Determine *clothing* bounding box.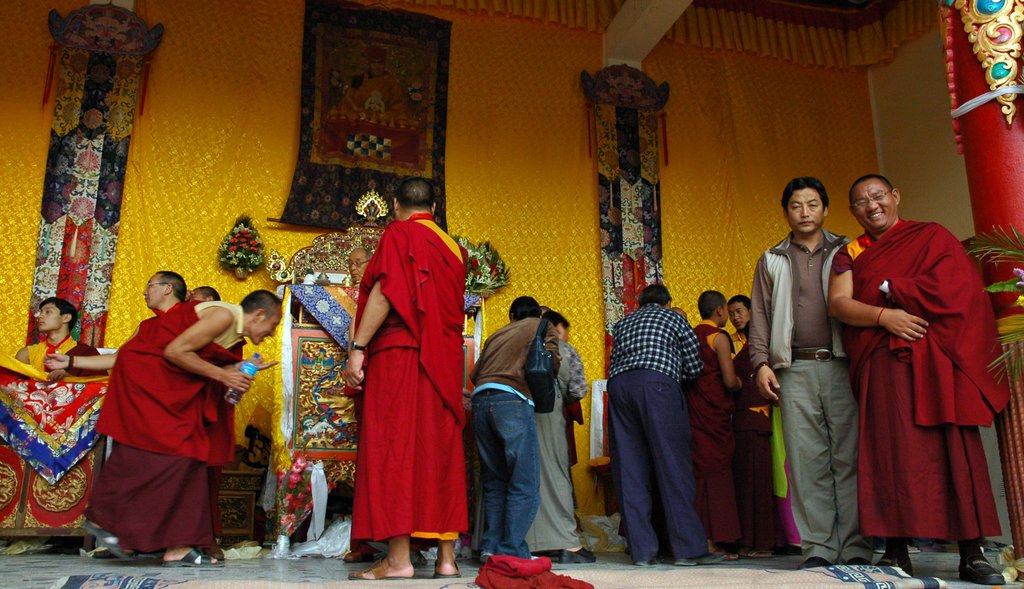
Determined: <box>0,341,101,378</box>.
